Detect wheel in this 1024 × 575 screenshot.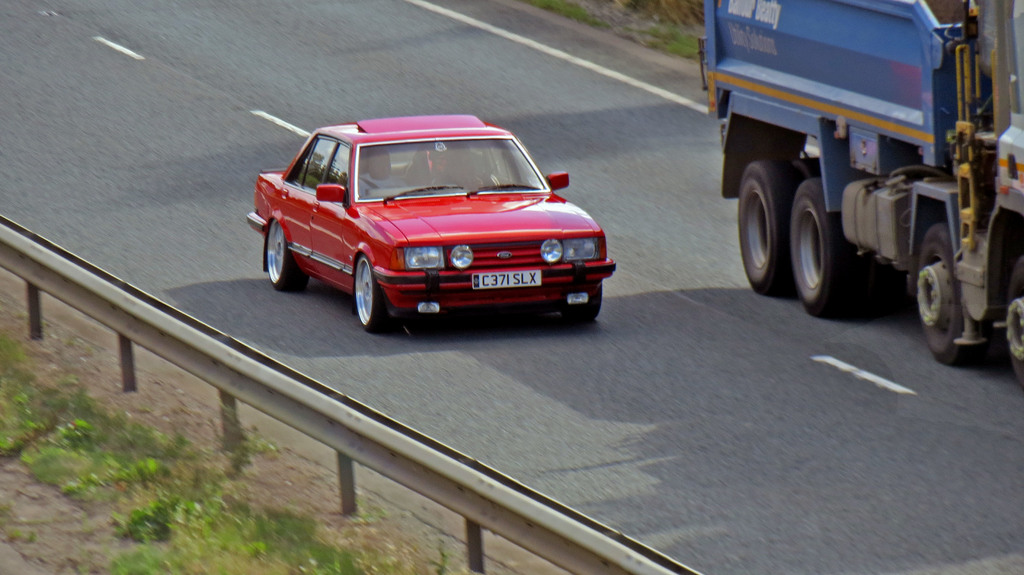
Detection: [left=1008, top=254, right=1023, bottom=394].
